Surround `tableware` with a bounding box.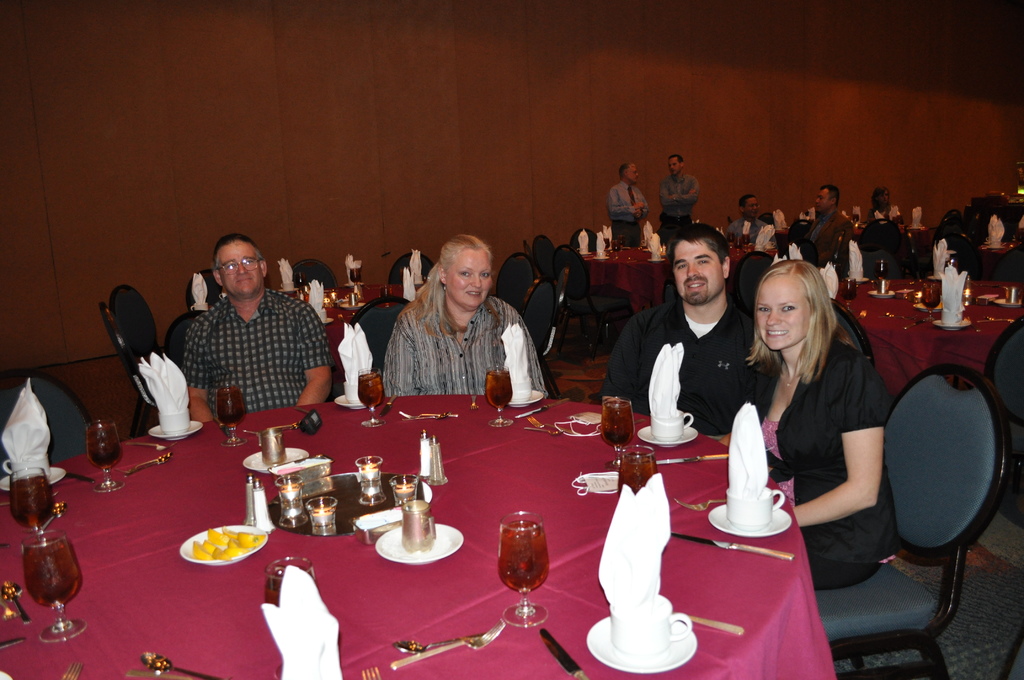
bbox=[724, 482, 782, 531].
